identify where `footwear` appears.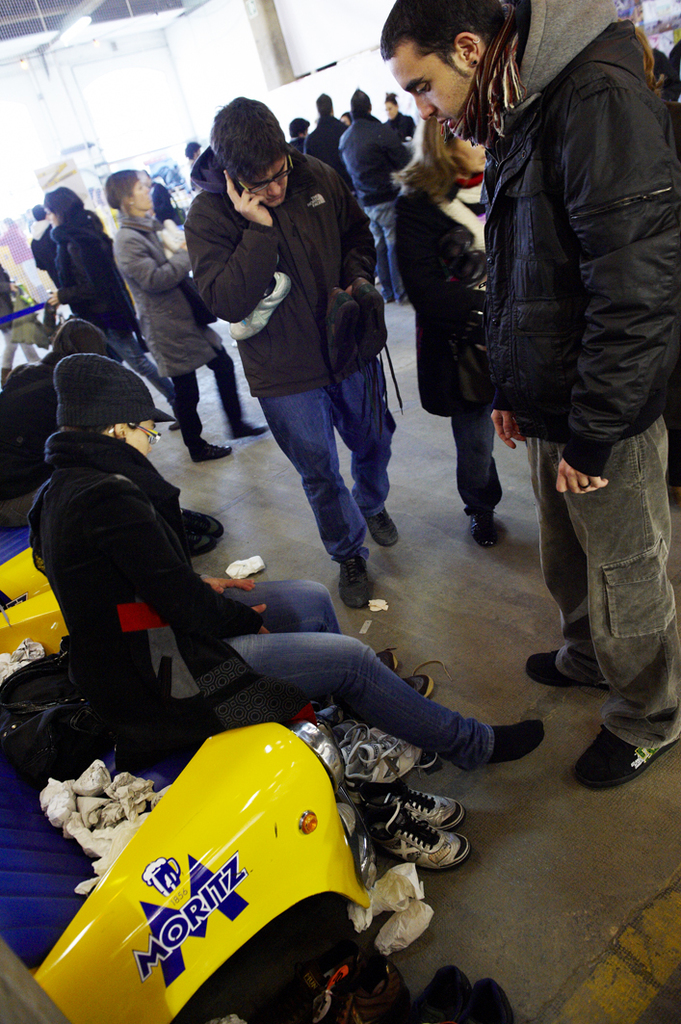
Appears at bbox(462, 707, 537, 762).
